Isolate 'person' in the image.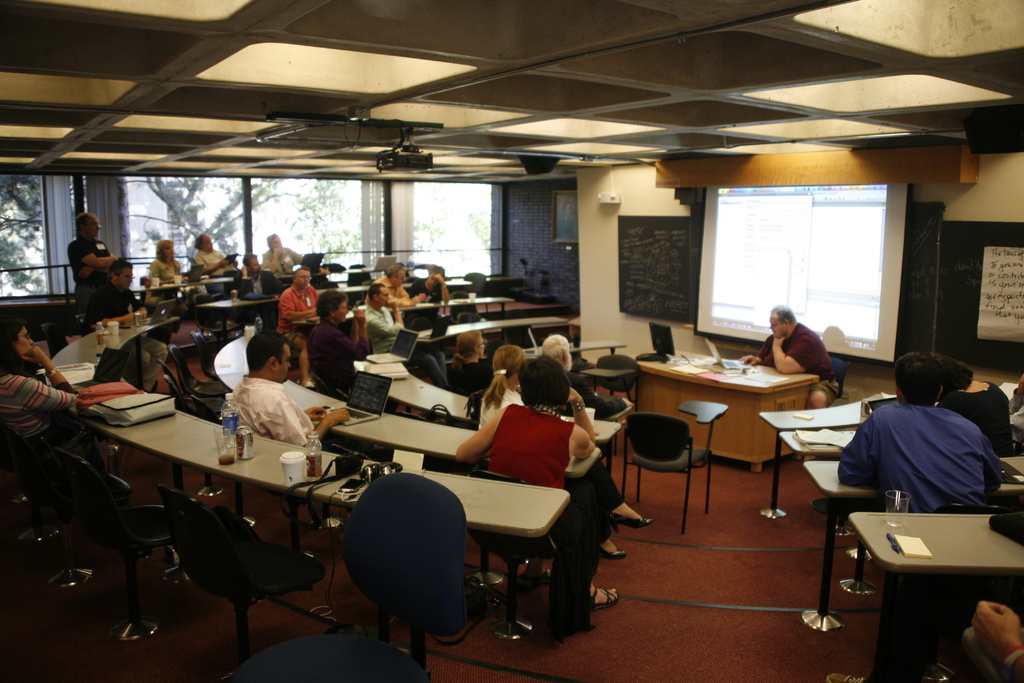
Isolated region: [left=149, top=238, right=188, bottom=285].
